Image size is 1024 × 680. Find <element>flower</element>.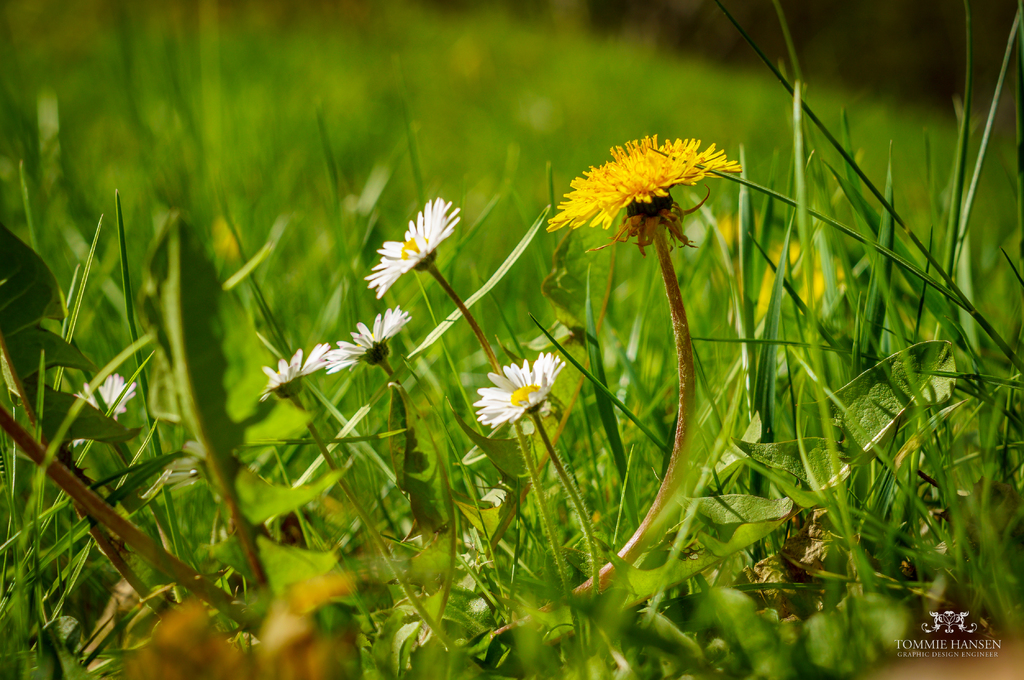
x1=543 y1=134 x2=747 y2=235.
